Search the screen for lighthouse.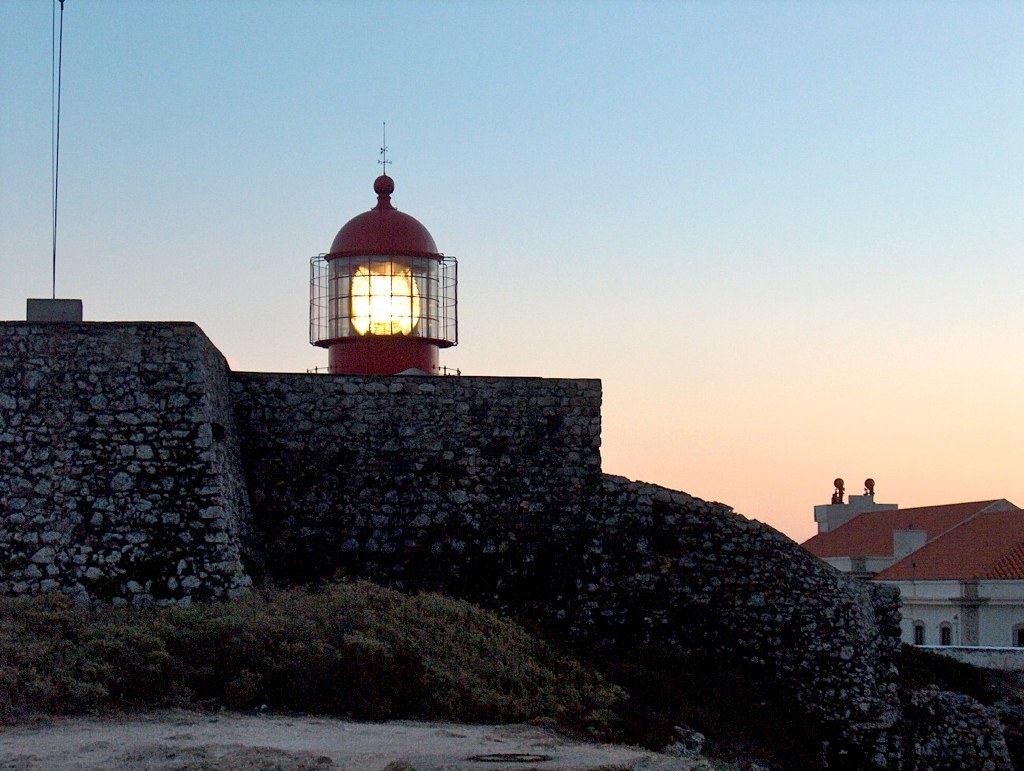
Found at (left=283, top=186, right=465, bottom=379).
